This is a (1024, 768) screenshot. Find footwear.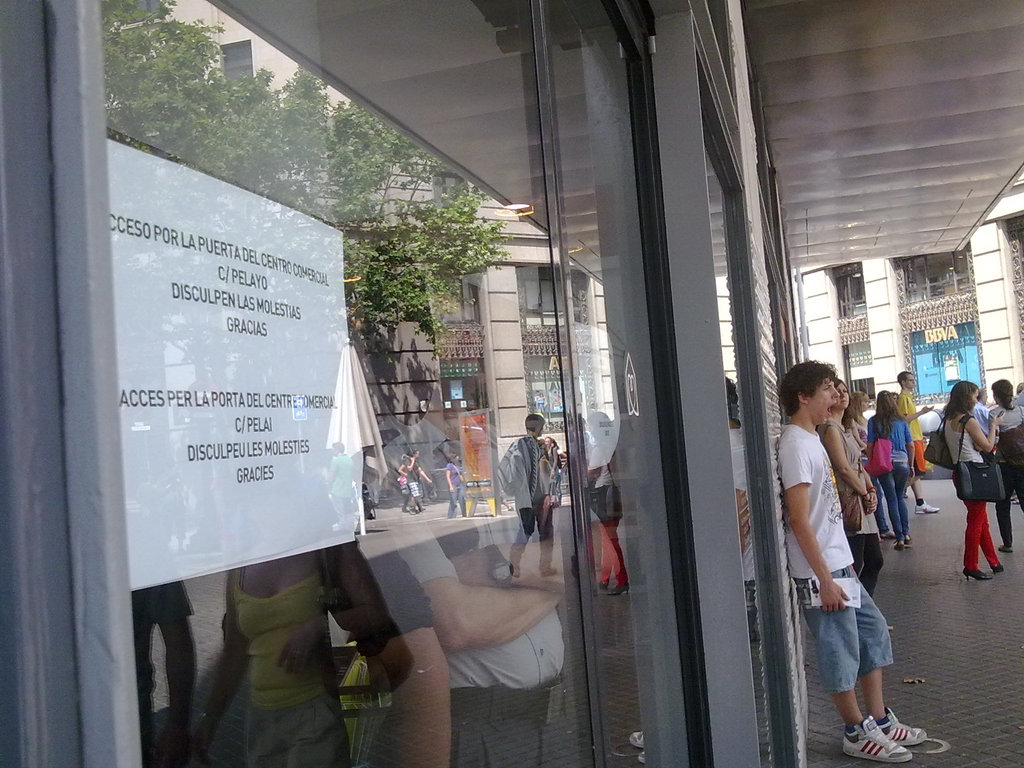
Bounding box: (881,528,895,539).
